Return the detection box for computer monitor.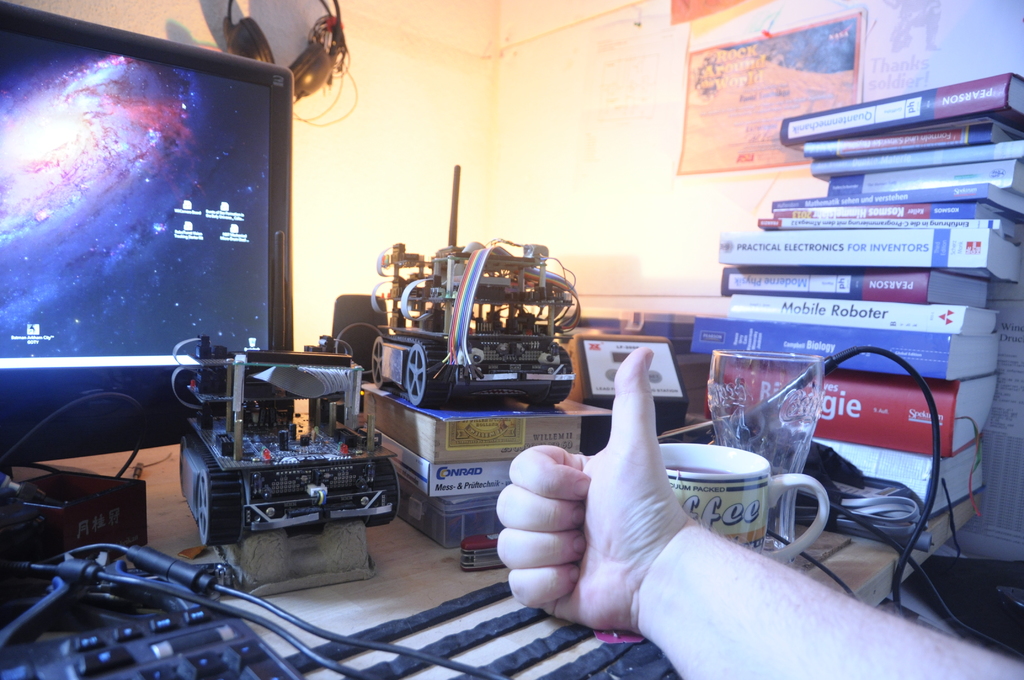
(0,4,298,431).
